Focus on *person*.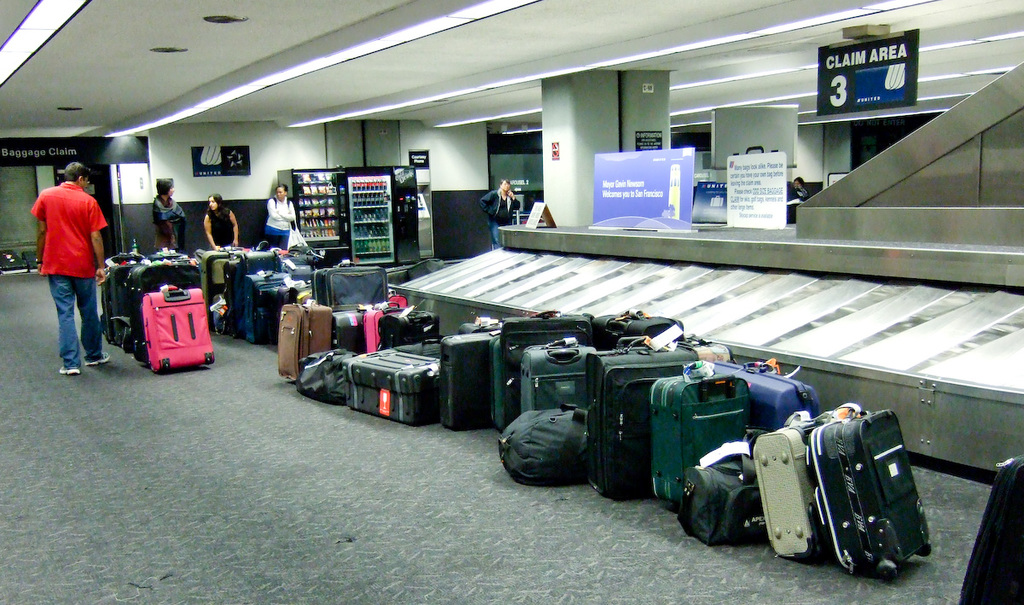
Focused at rect(202, 192, 241, 249).
